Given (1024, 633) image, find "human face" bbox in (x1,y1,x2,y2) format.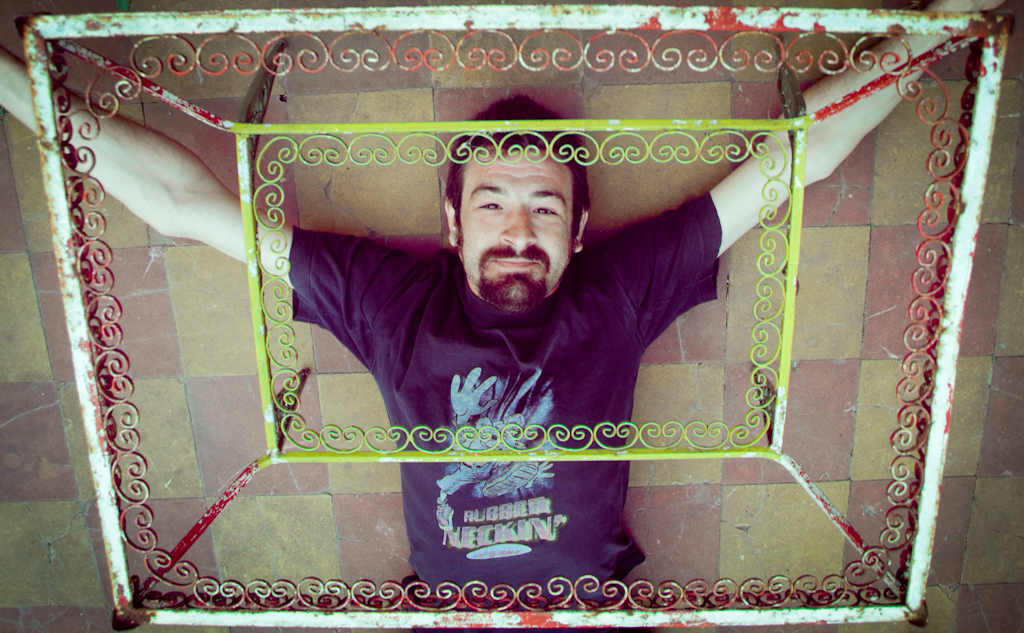
(455,149,575,299).
